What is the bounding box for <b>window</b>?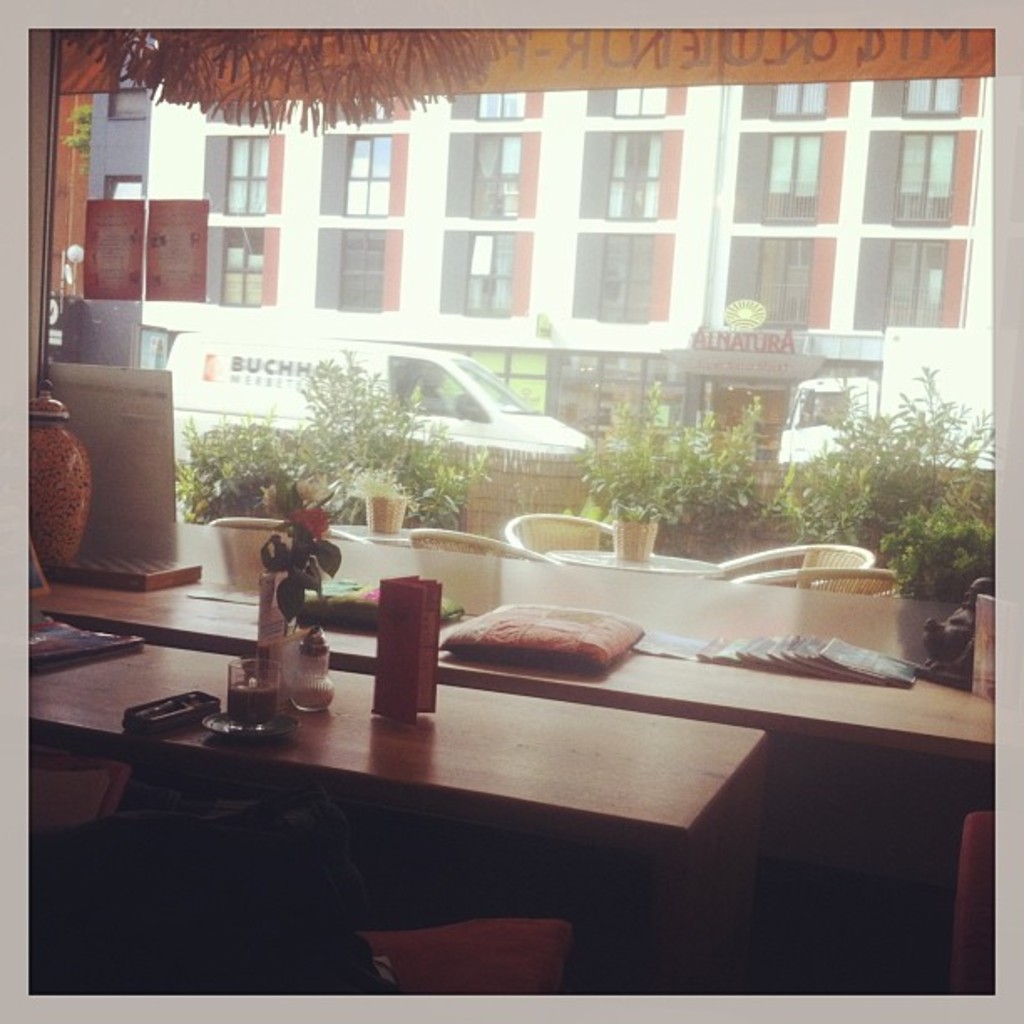
[223,134,268,216].
